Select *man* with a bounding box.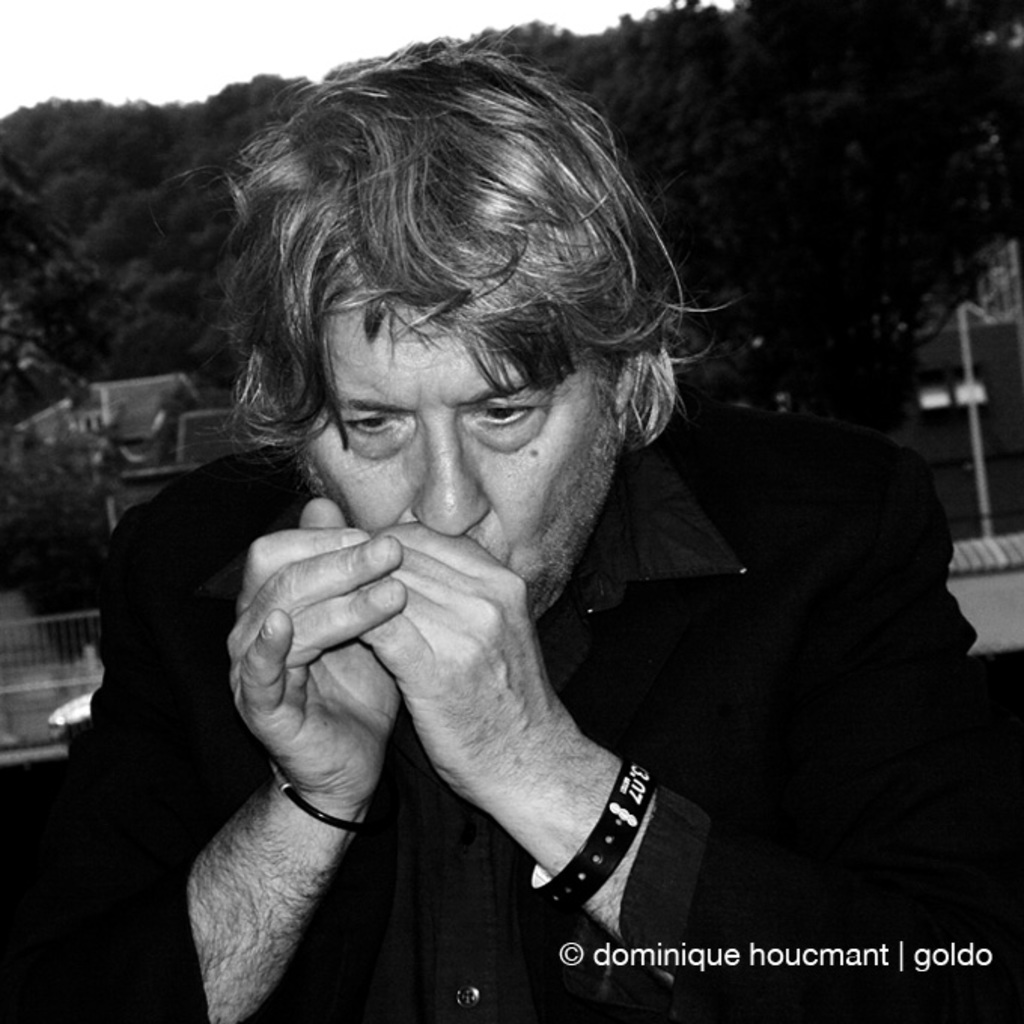
box=[68, 65, 1009, 1003].
